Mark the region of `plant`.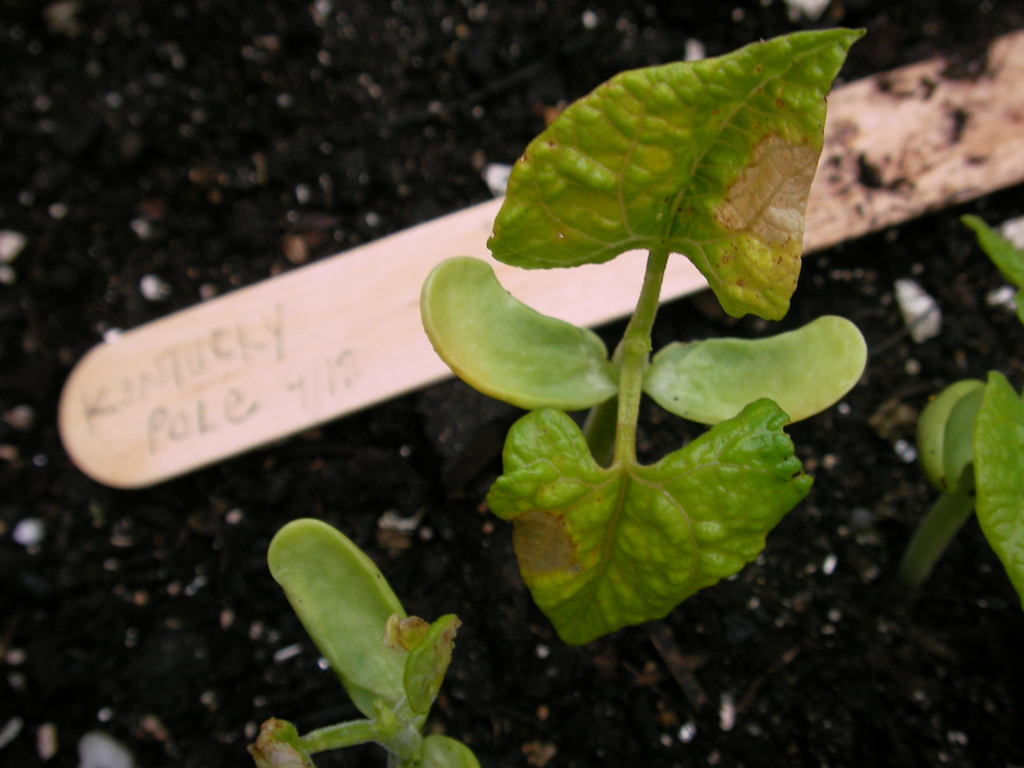
Region: crop(242, 24, 876, 767).
